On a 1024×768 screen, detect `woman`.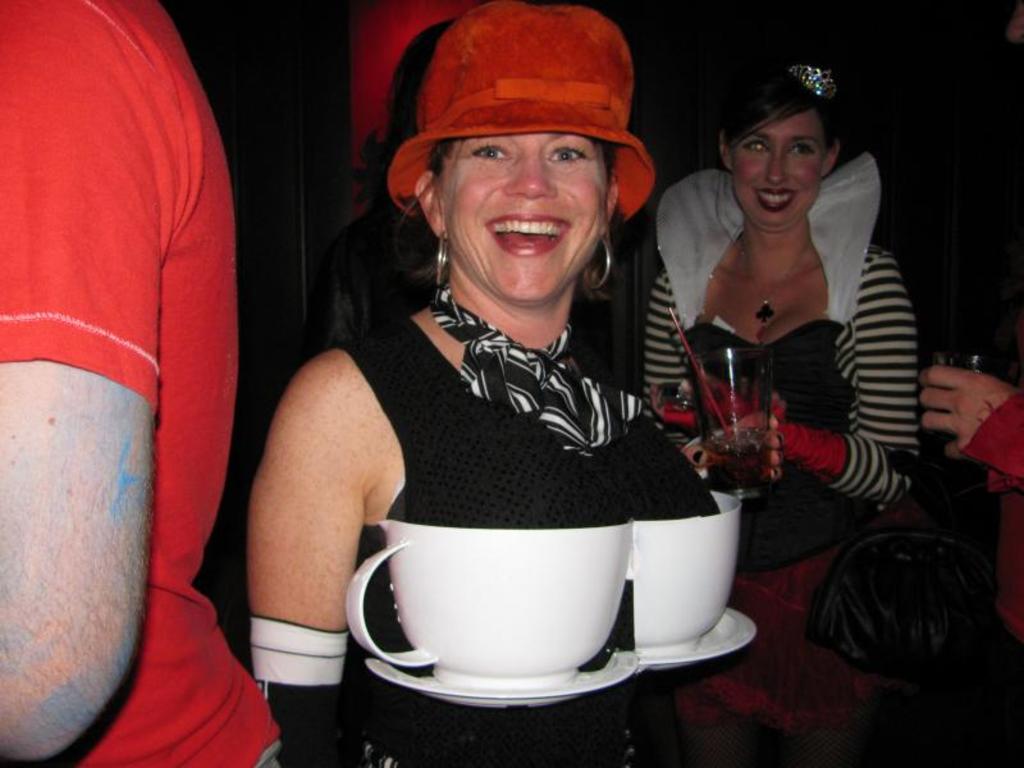
box=[655, 61, 925, 644].
